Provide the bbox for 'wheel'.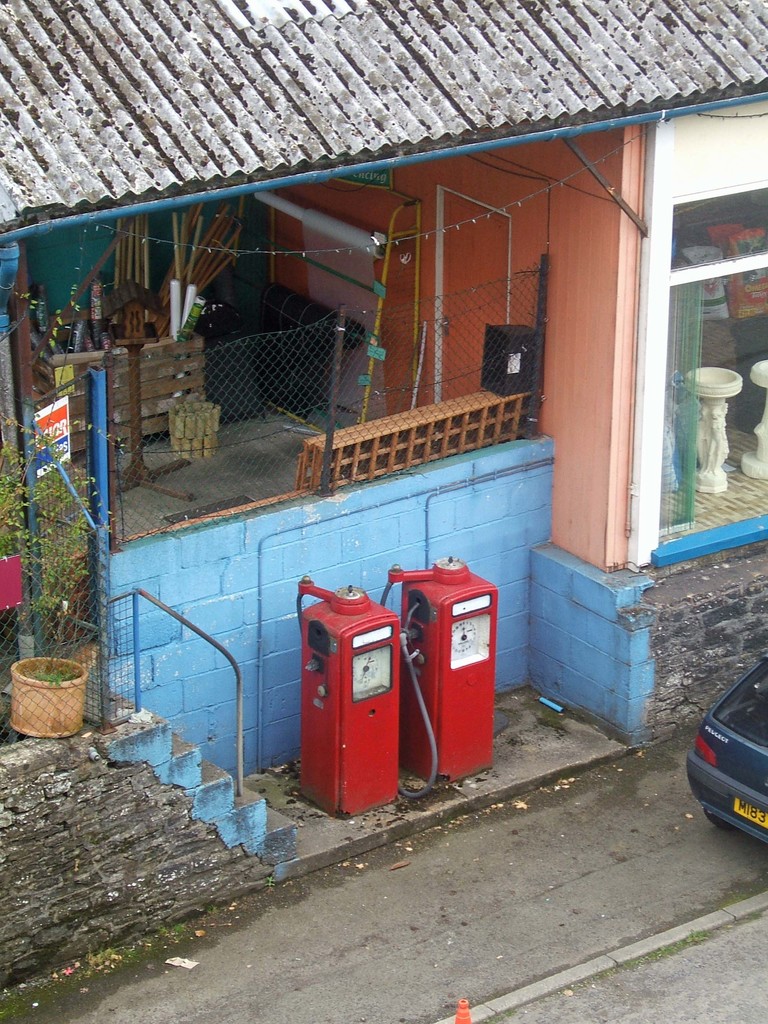
705/806/730/828.
